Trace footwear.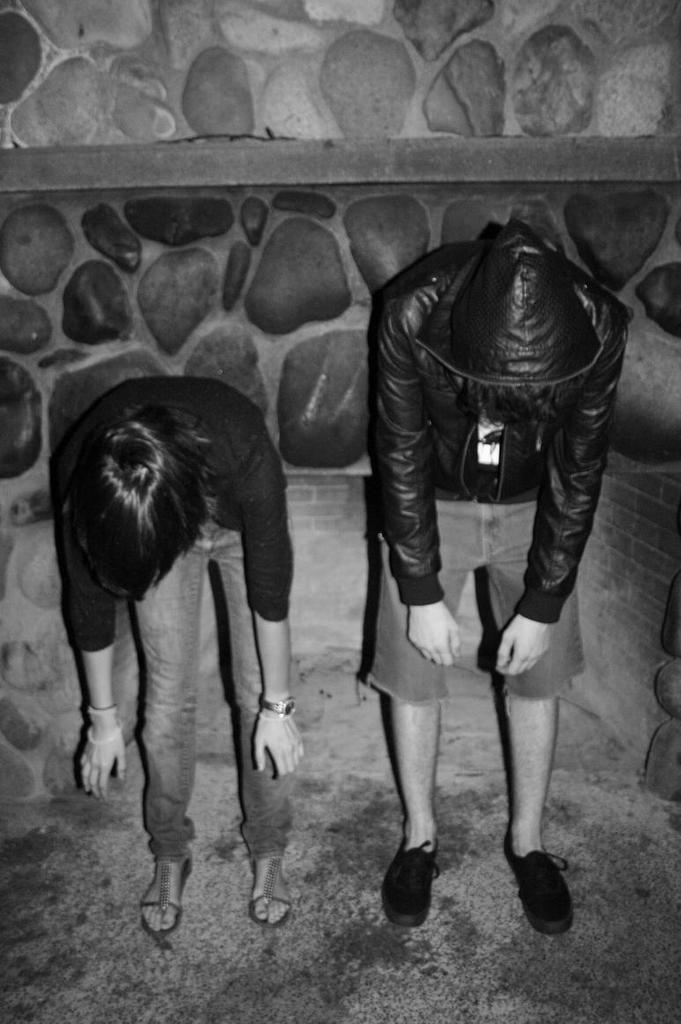
Traced to bbox(252, 846, 296, 932).
